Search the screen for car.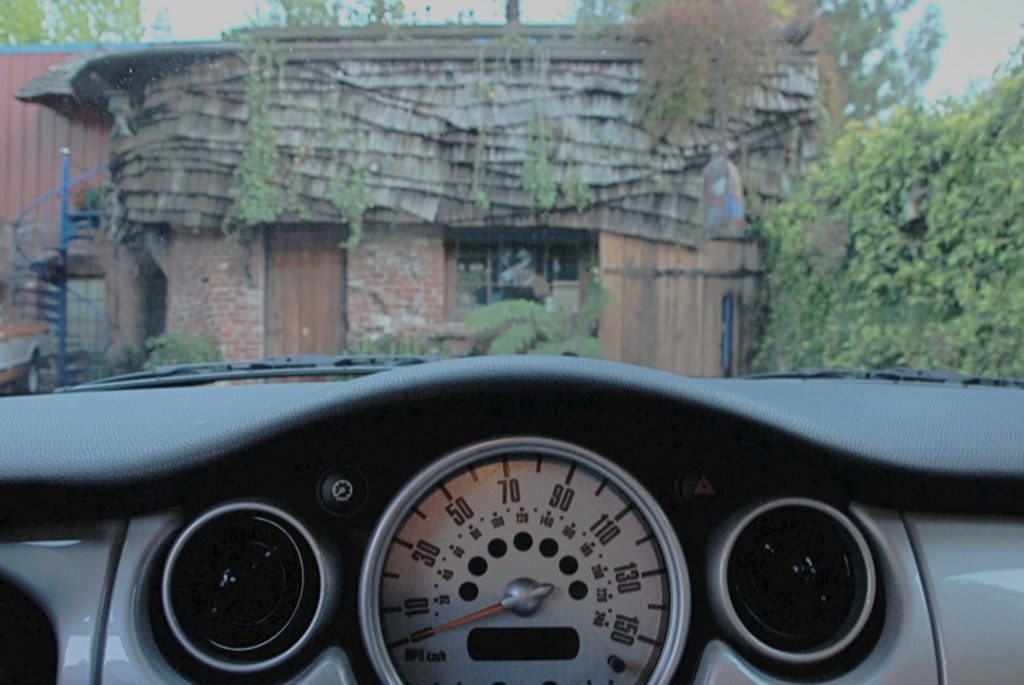
Found at 0, 0, 1023, 684.
